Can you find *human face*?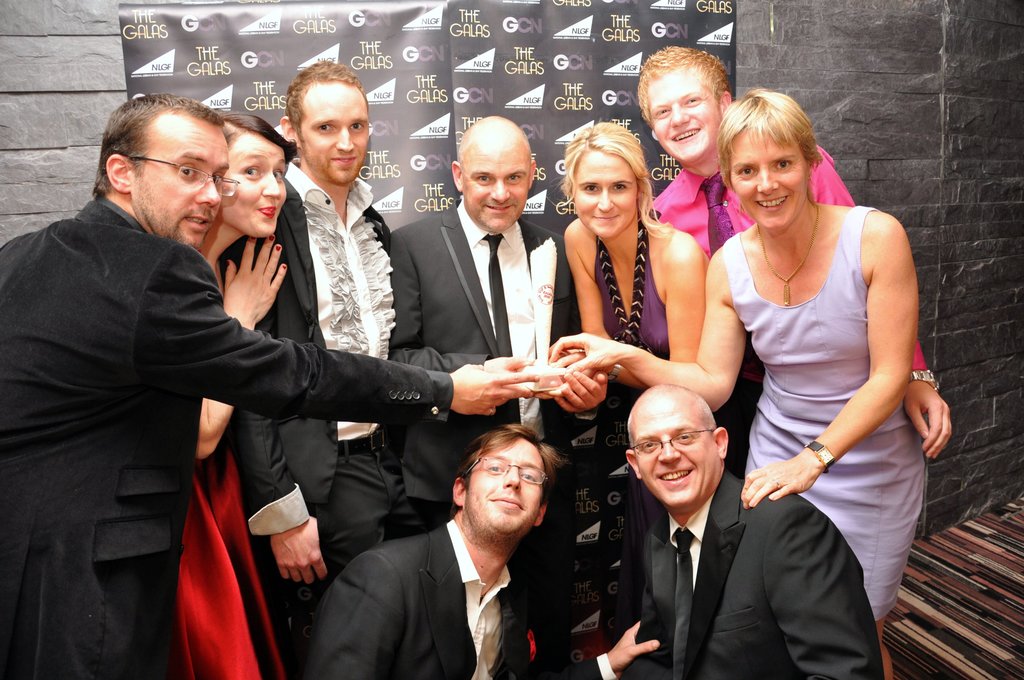
Yes, bounding box: region(635, 395, 717, 505).
